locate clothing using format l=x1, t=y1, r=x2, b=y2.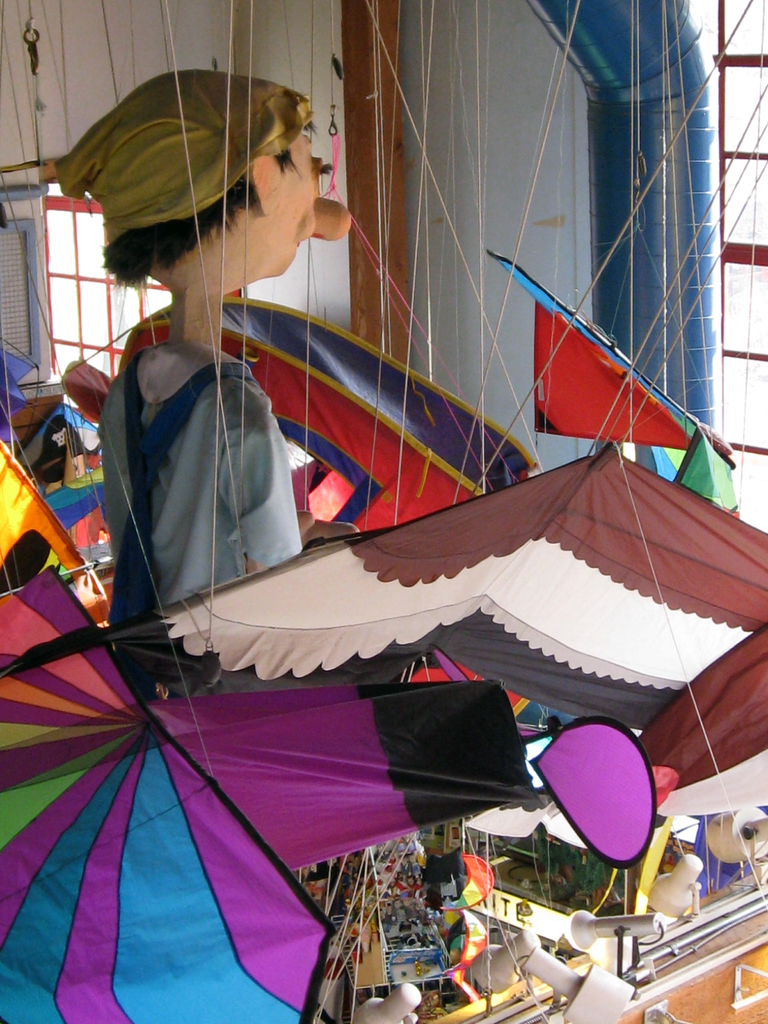
l=94, t=342, r=283, b=619.
